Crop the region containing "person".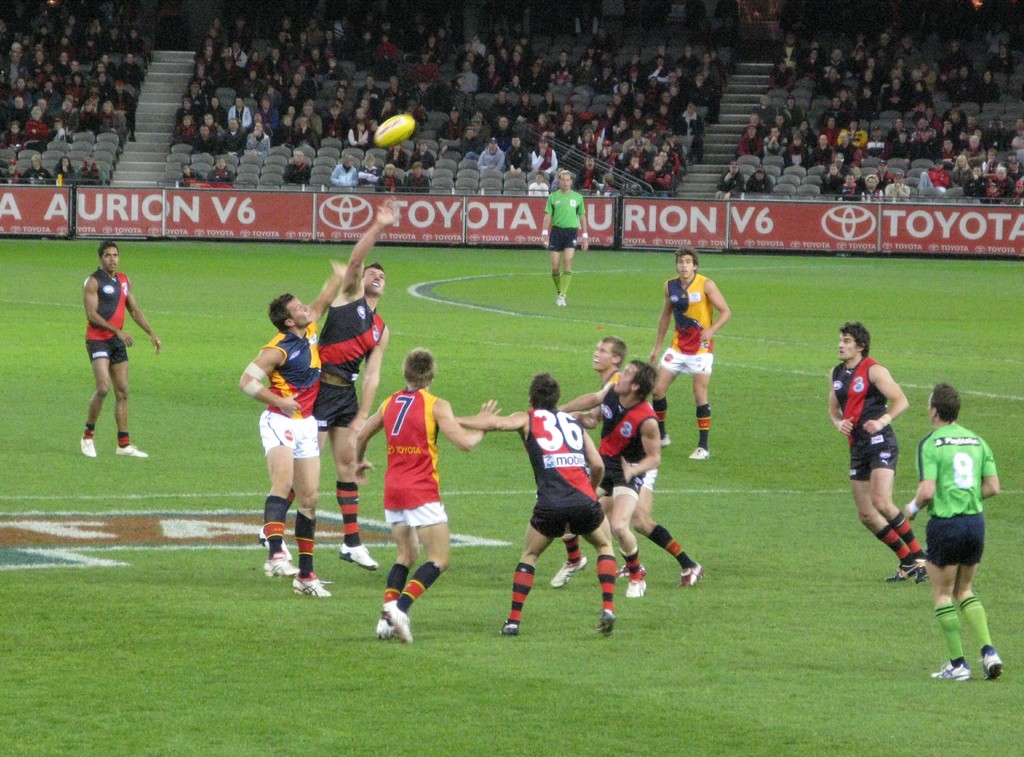
Crop region: rect(902, 381, 1004, 680).
